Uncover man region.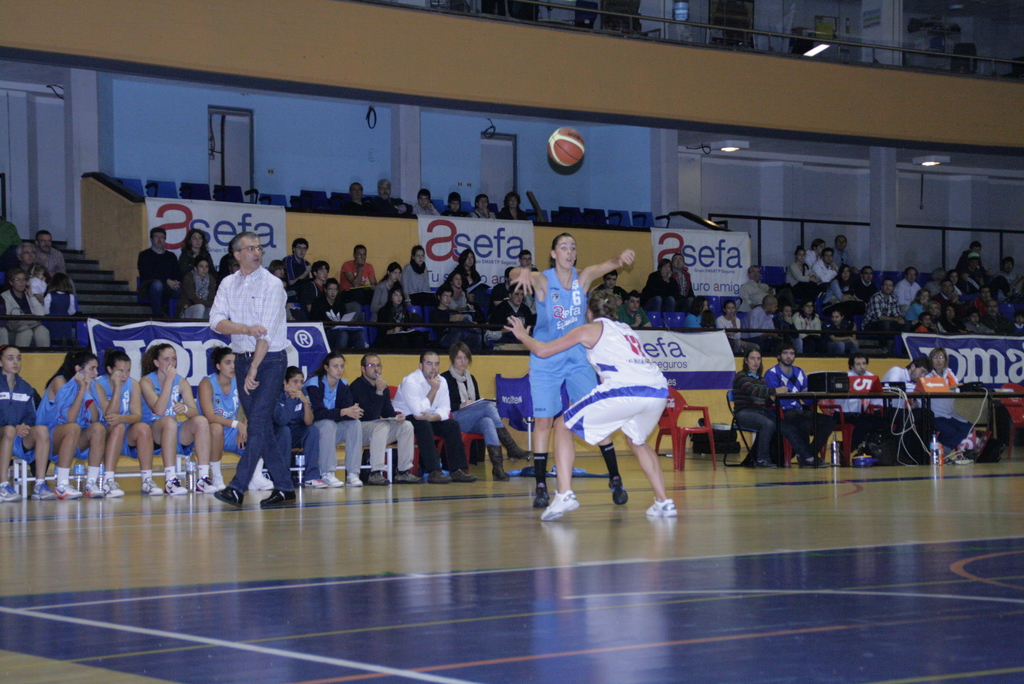
Uncovered: [353, 356, 417, 482].
